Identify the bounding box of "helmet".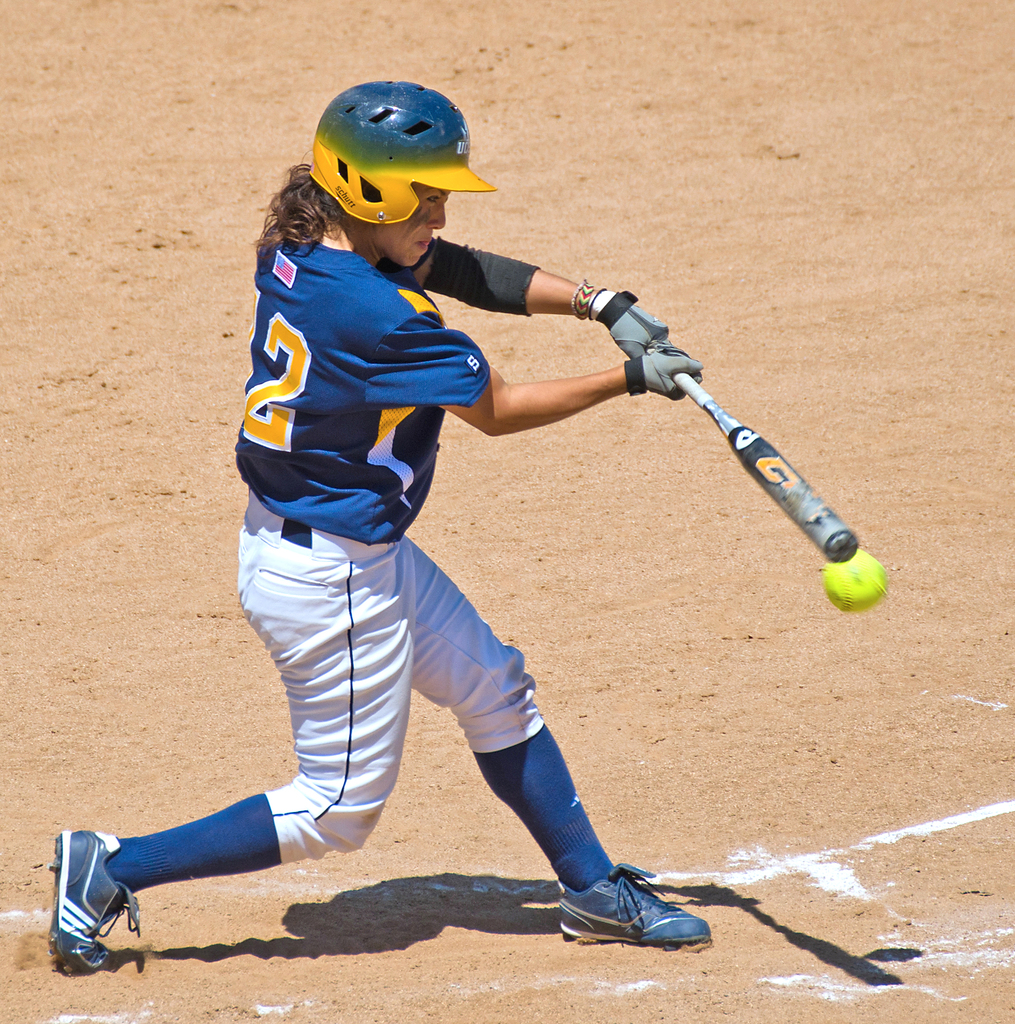
rect(307, 83, 492, 255).
